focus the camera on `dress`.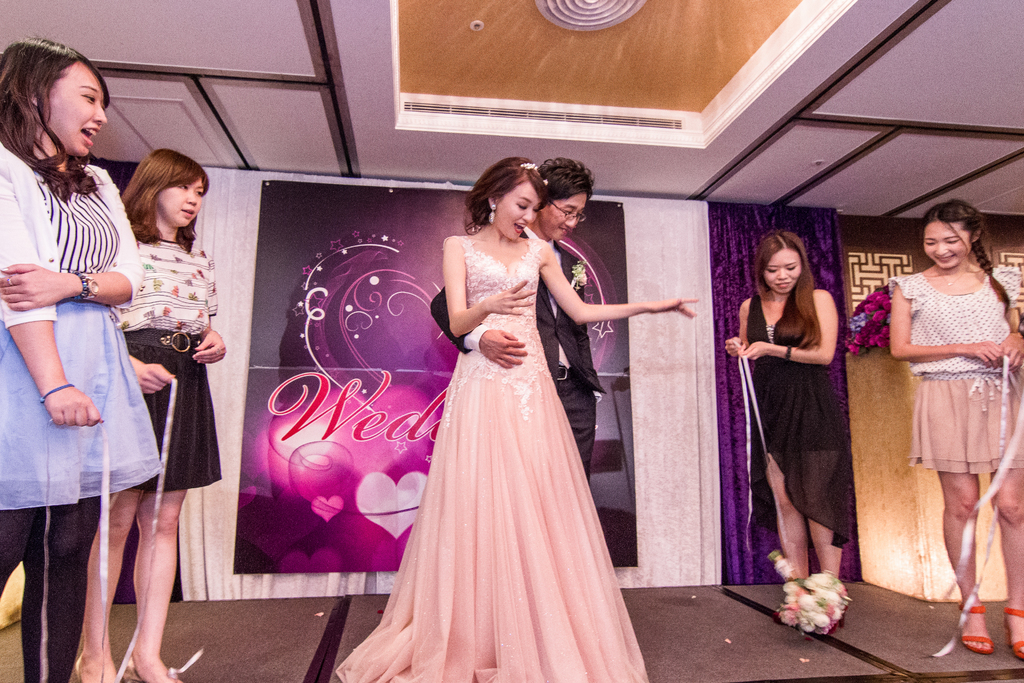
Focus region: left=335, top=232, right=650, bottom=682.
